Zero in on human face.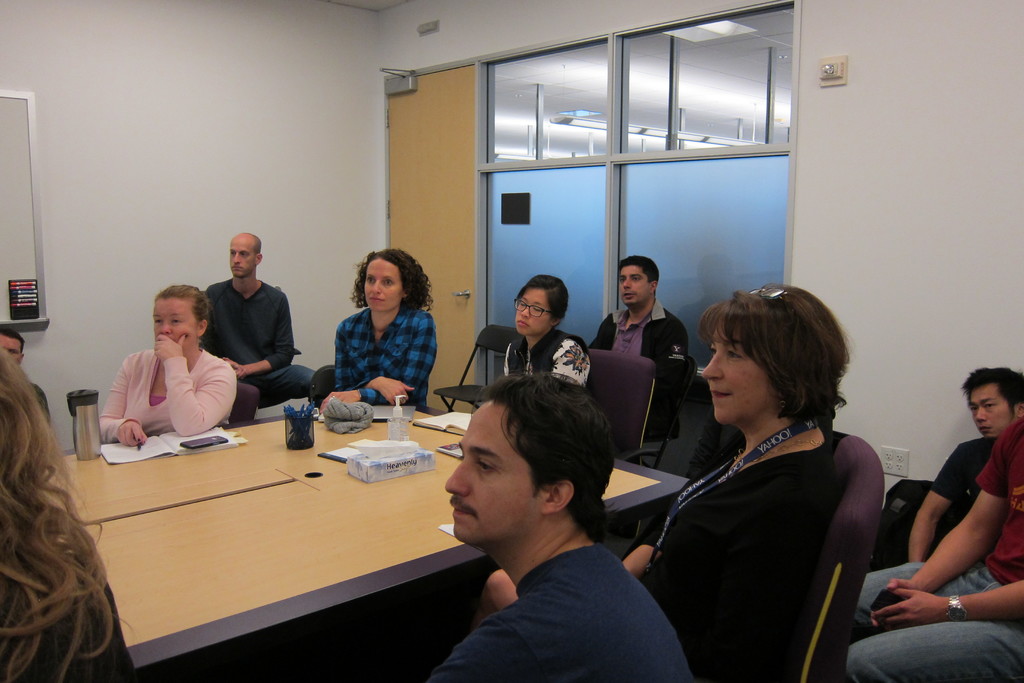
Zeroed in: locate(966, 383, 1018, 436).
